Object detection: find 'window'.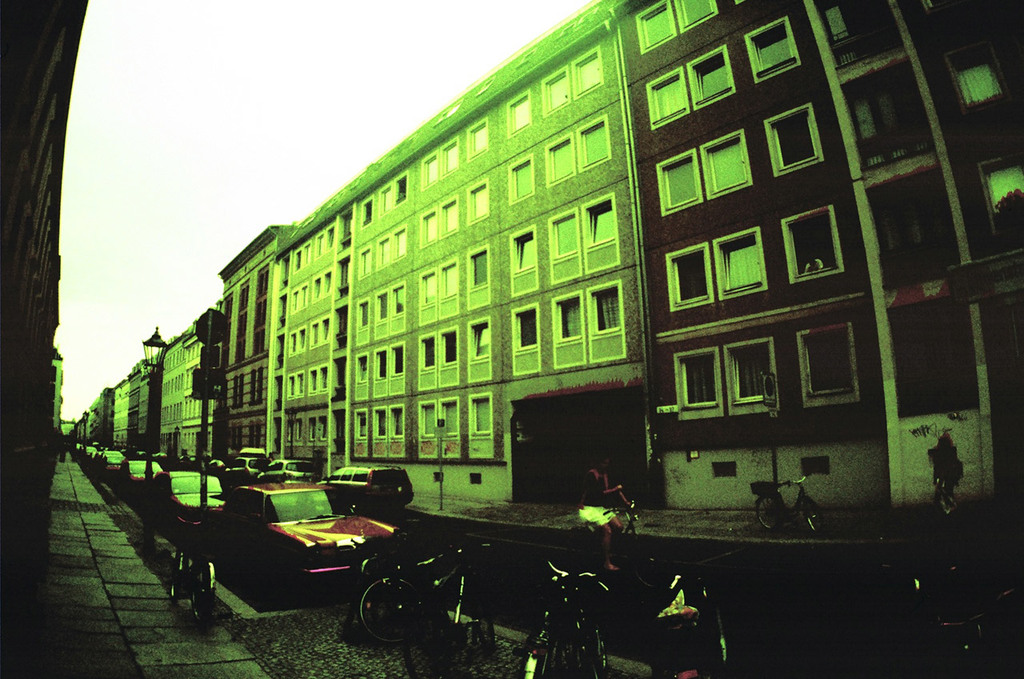
(x1=445, y1=328, x2=451, y2=366).
